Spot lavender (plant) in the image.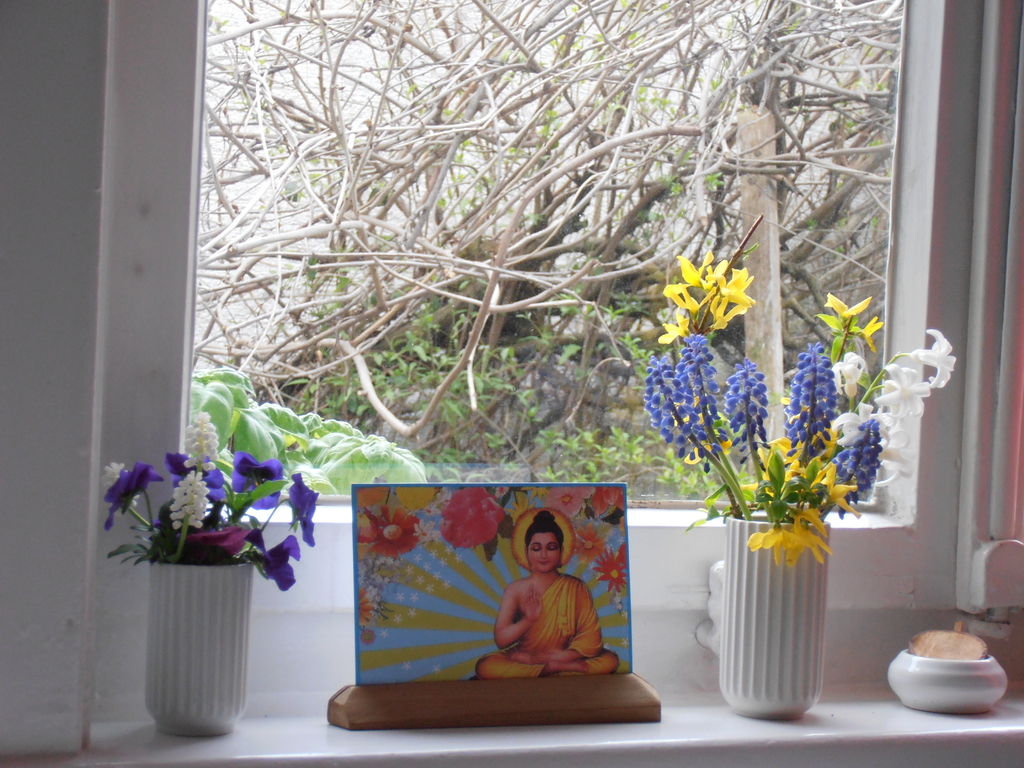
lavender (plant) found at rect(730, 356, 783, 474).
